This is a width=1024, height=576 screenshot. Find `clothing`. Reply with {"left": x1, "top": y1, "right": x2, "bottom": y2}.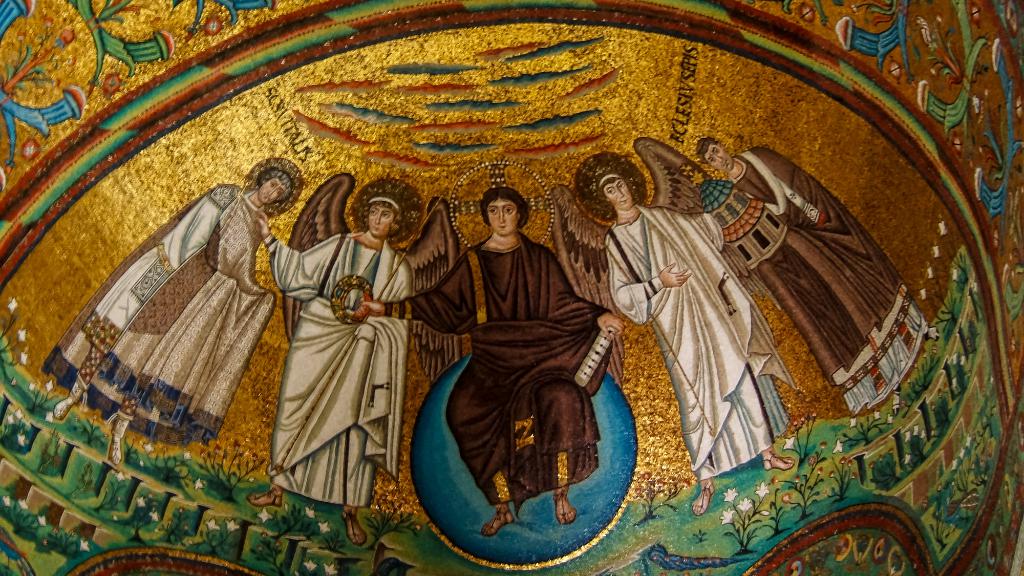
{"left": 396, "top": 227, "right": 609, "bottom": 511}.
